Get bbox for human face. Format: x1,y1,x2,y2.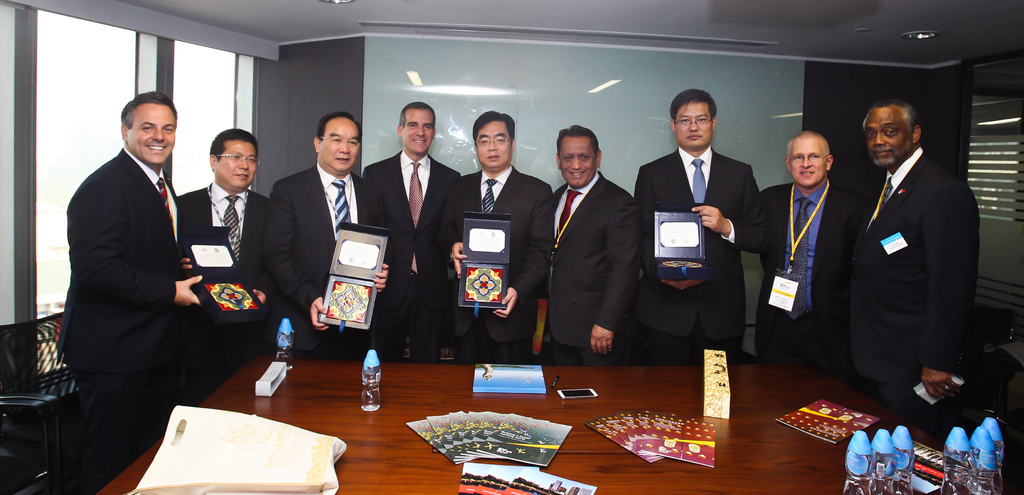
788,138,827,188.
